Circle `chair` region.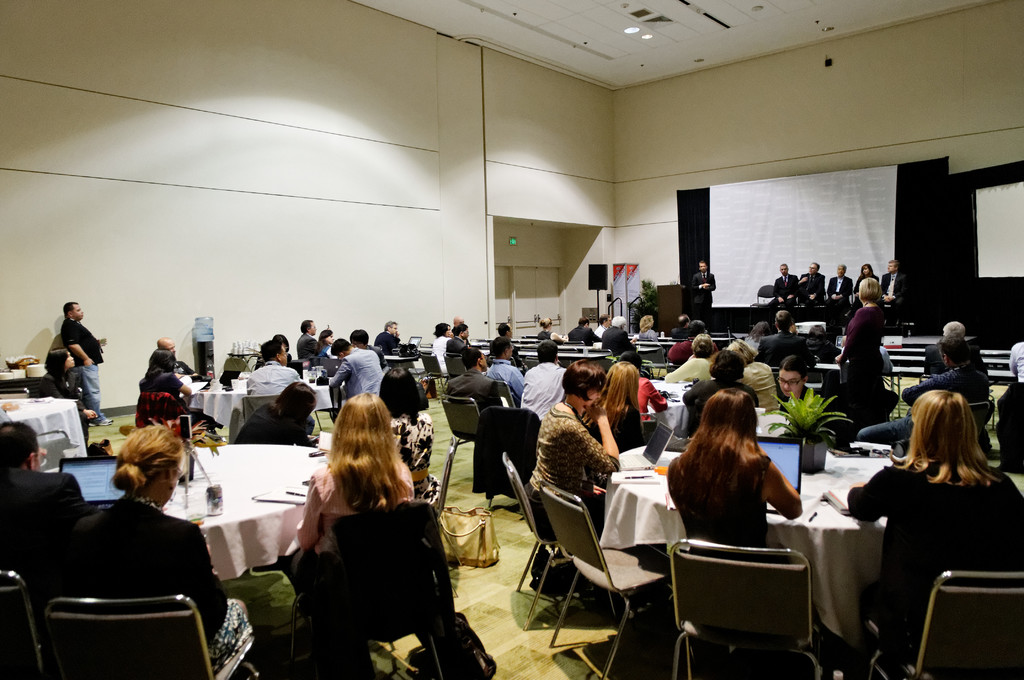
Region: 420,351,445,394.
